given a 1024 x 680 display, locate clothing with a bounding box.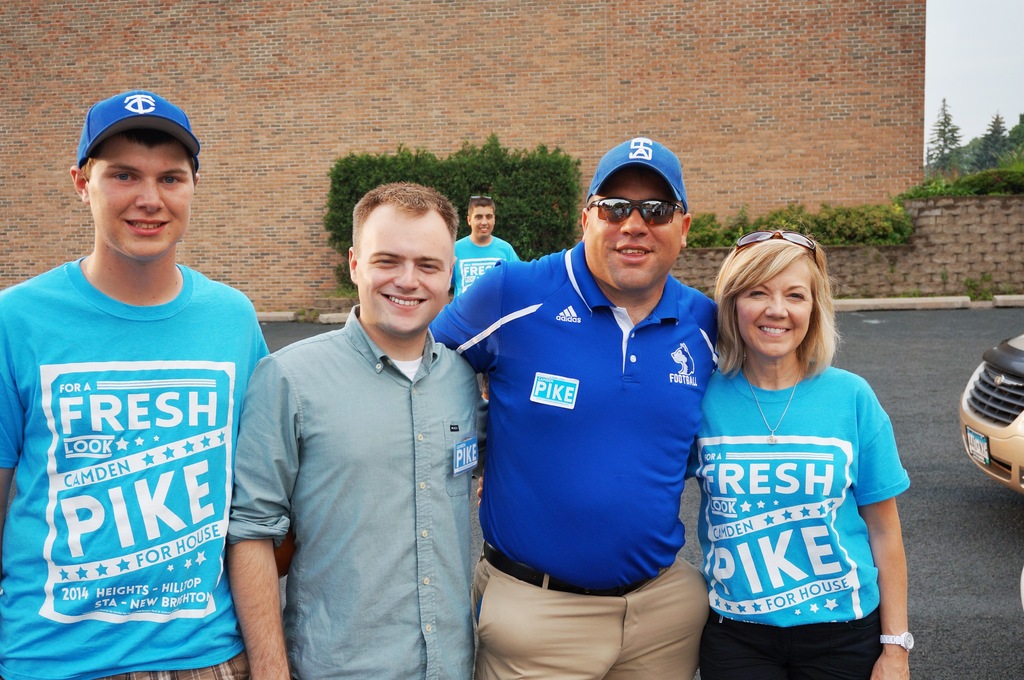
Located: bbox(698, 348, 917, 653).
